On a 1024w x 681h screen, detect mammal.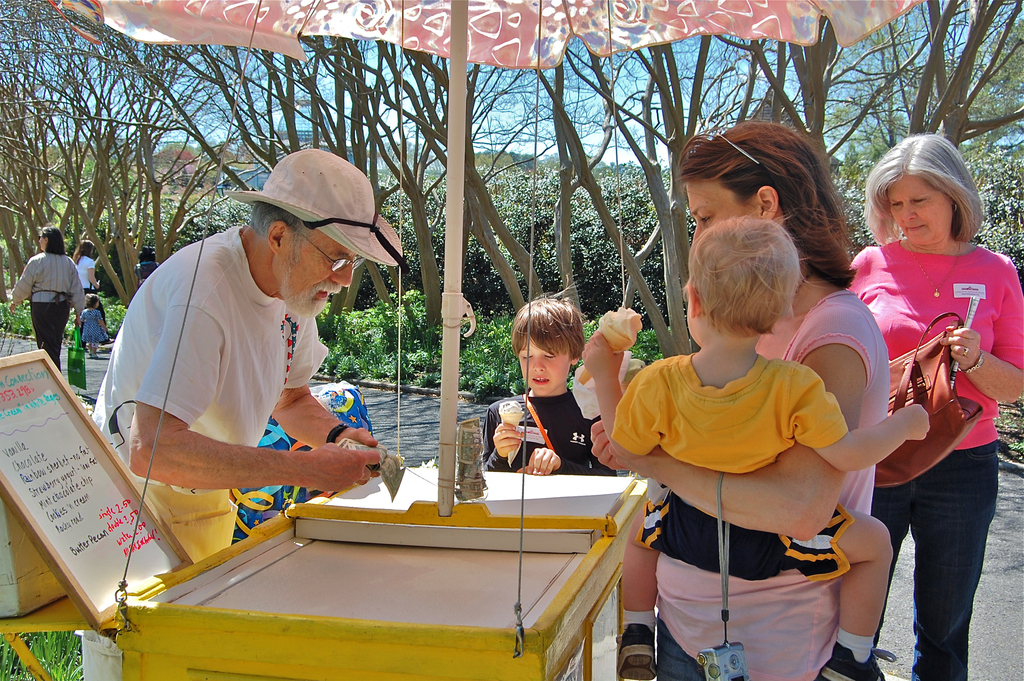
bbox=[109, 227, 129, 290].
